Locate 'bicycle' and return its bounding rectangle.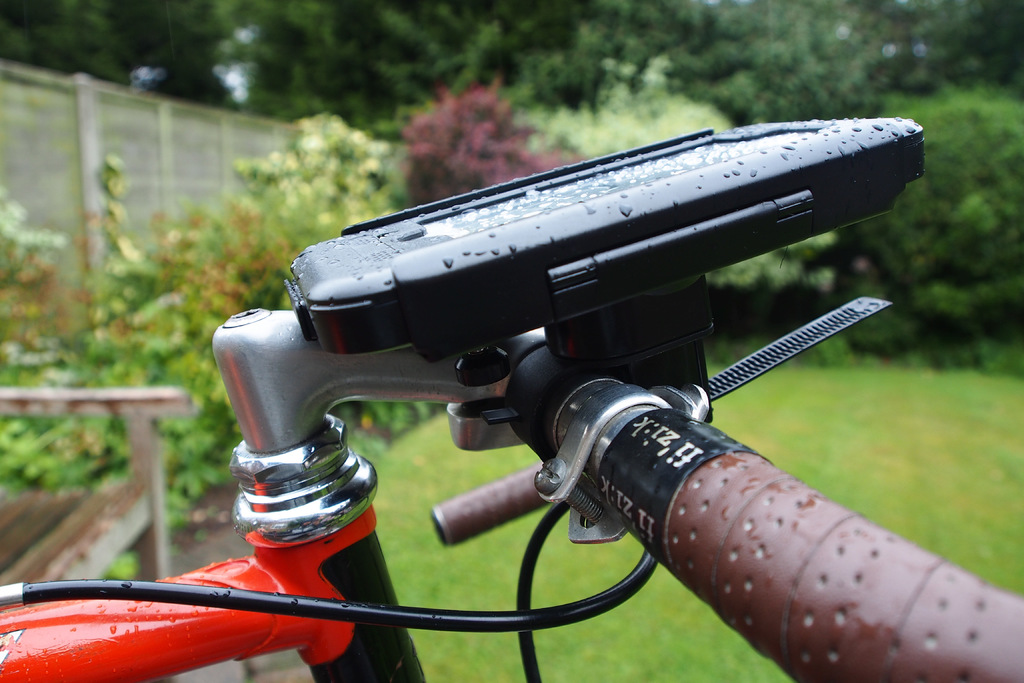
{"left": 69, "top": 72, "right": 1023, "bottom": 678}.
